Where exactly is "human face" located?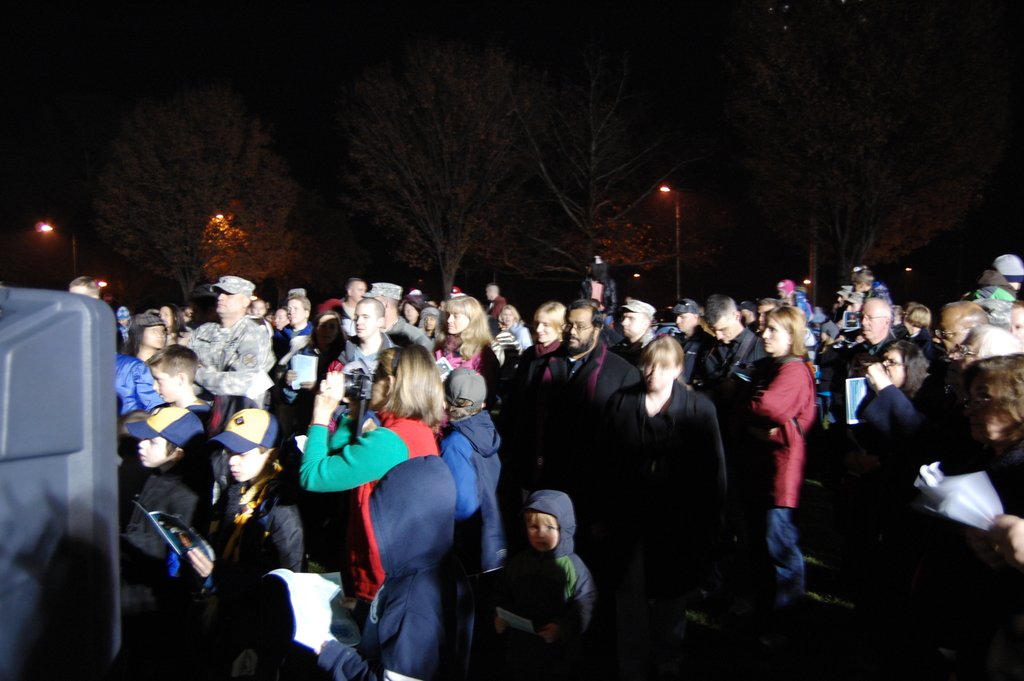
Its bounding box is (142,325,163,347).
